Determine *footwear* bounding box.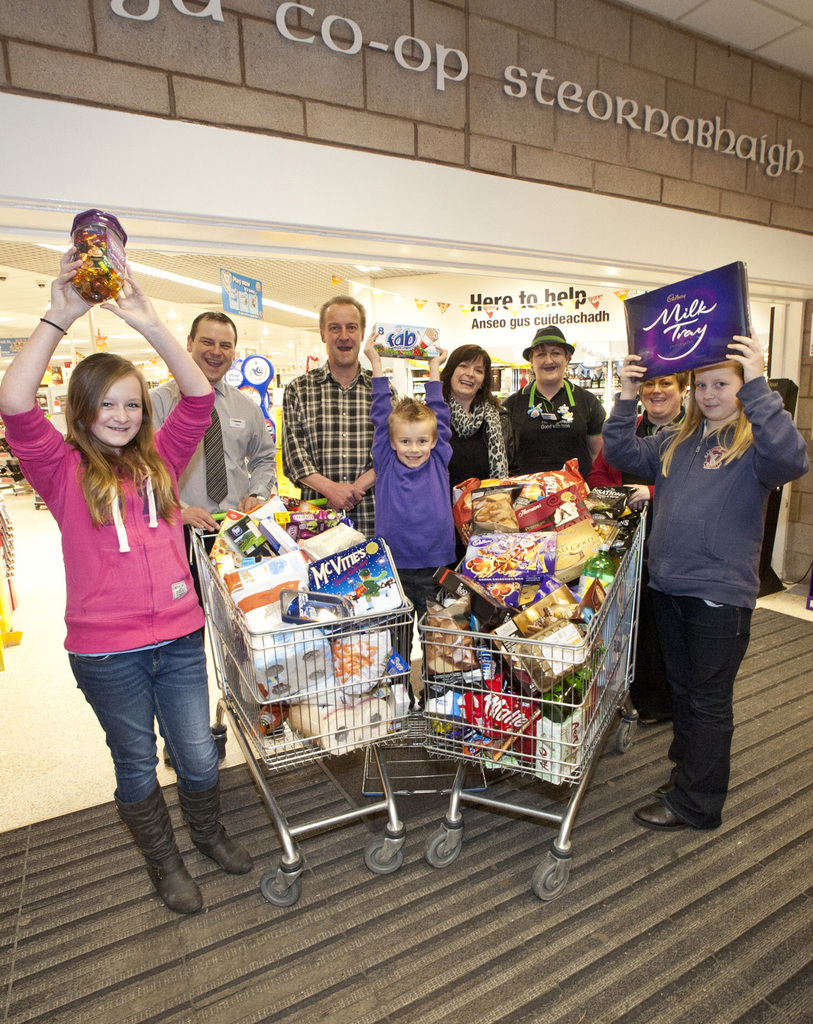
Determined: 110 787 213 918.
